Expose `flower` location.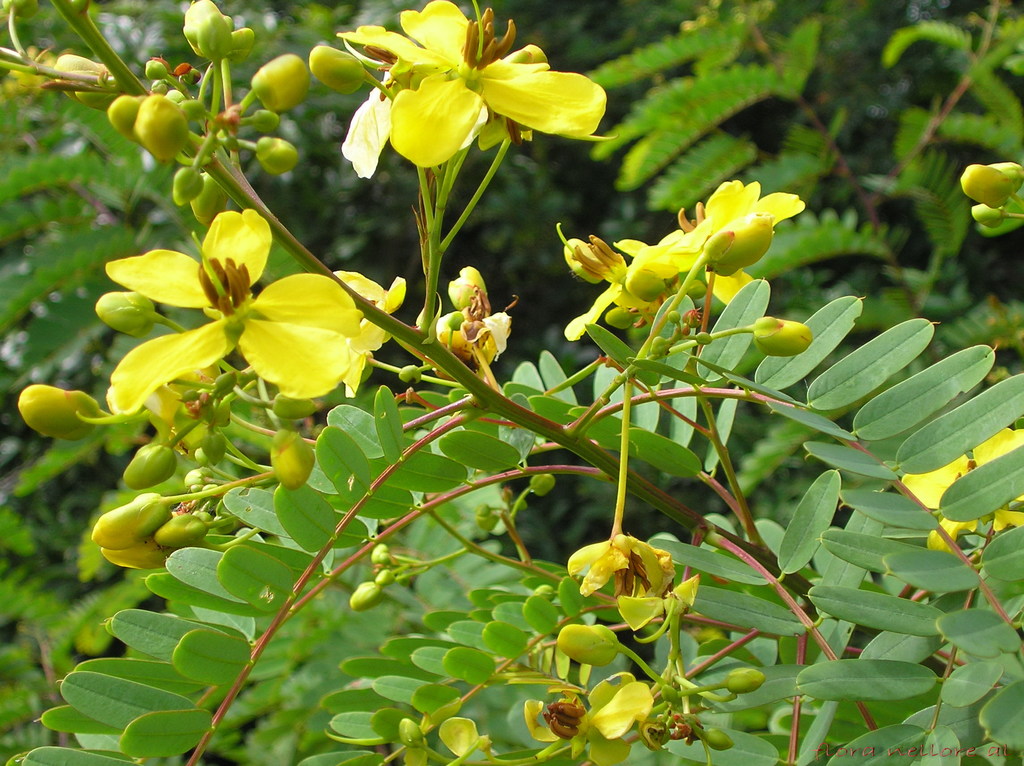
Exposed at box=[346, 581, 382, 615].
